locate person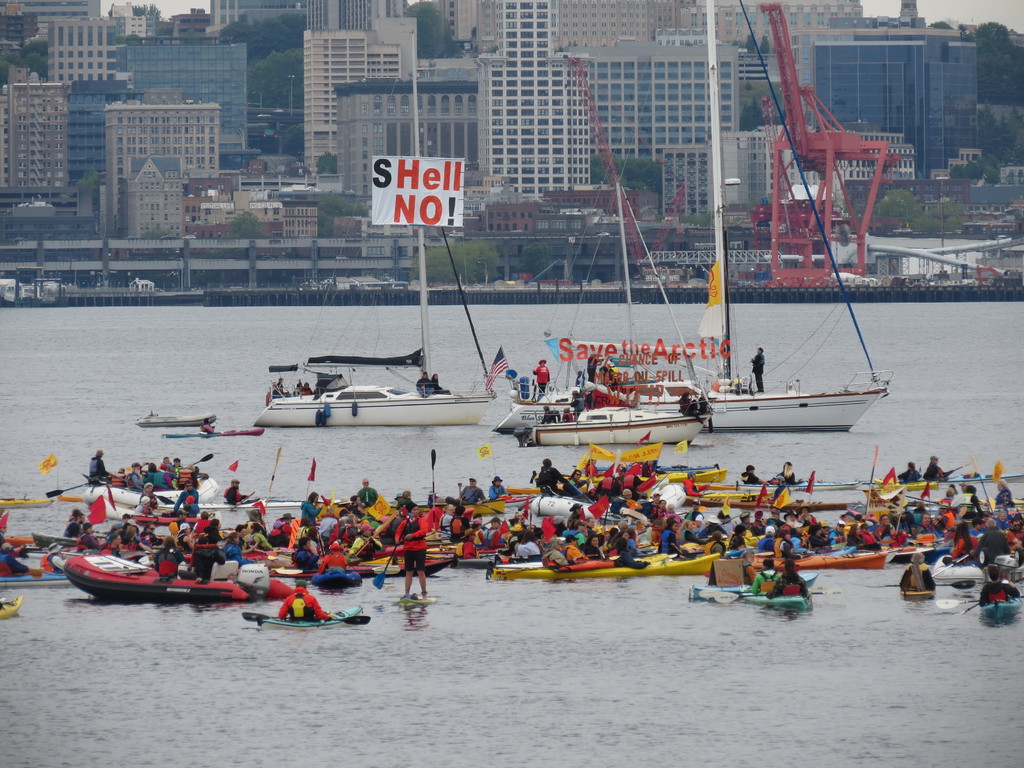
{"left": 567, "top": 467, "right": 588, "bottom": 489}
